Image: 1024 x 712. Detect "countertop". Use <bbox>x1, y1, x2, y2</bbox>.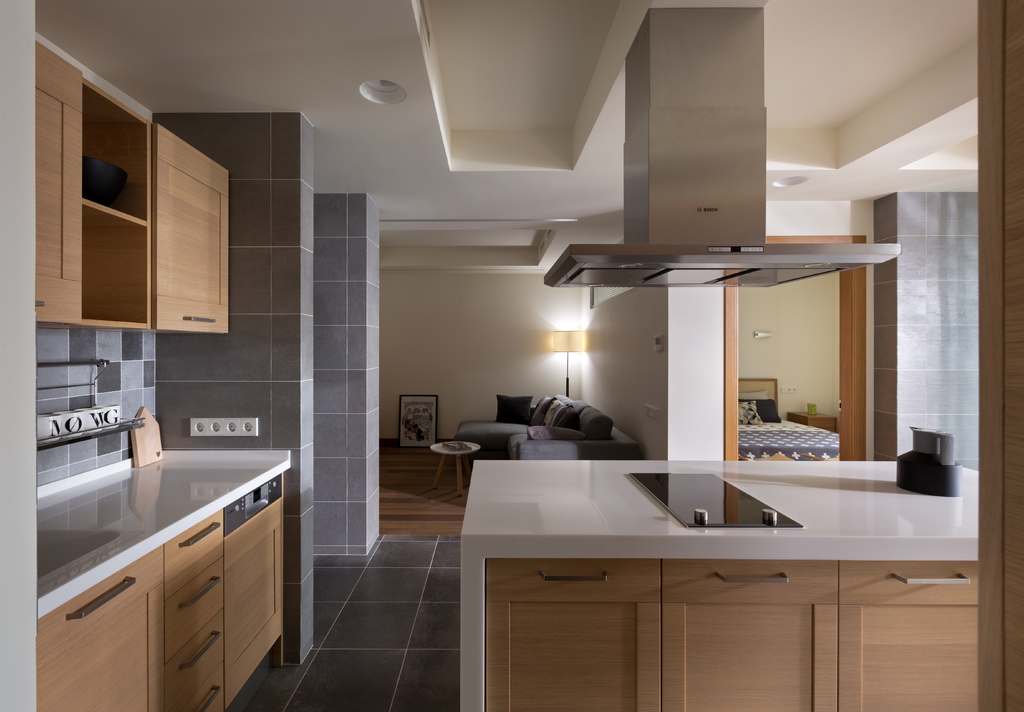
<bbox>459, 458, 980, 563</bbox>.
